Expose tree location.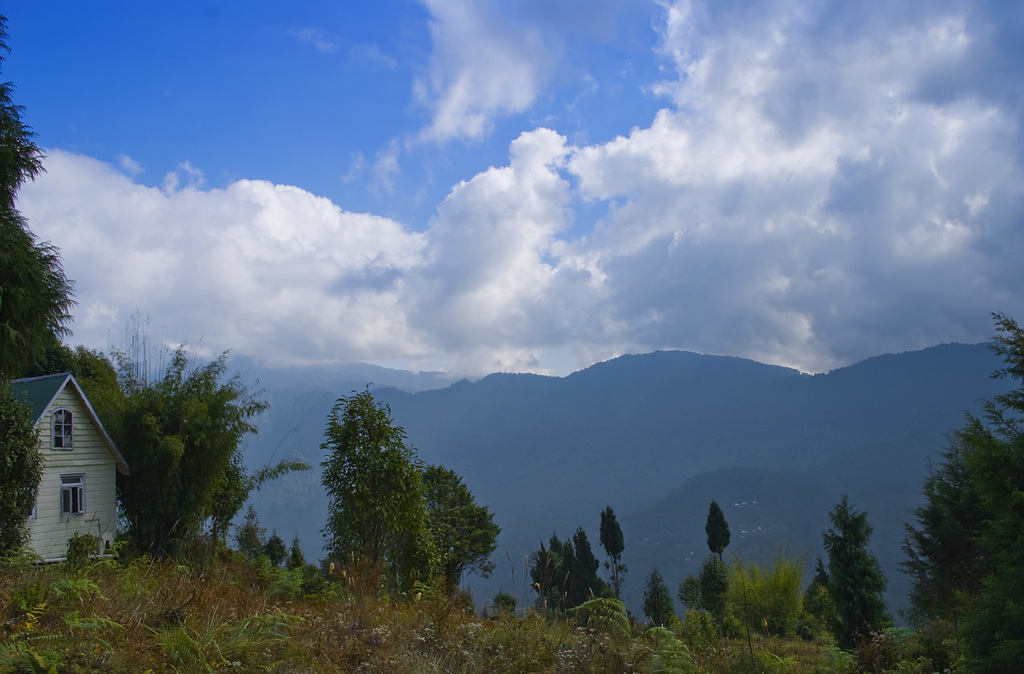
Exposed at {"left": 705, "top": 499, "right": 729, "bottom": 559}.
